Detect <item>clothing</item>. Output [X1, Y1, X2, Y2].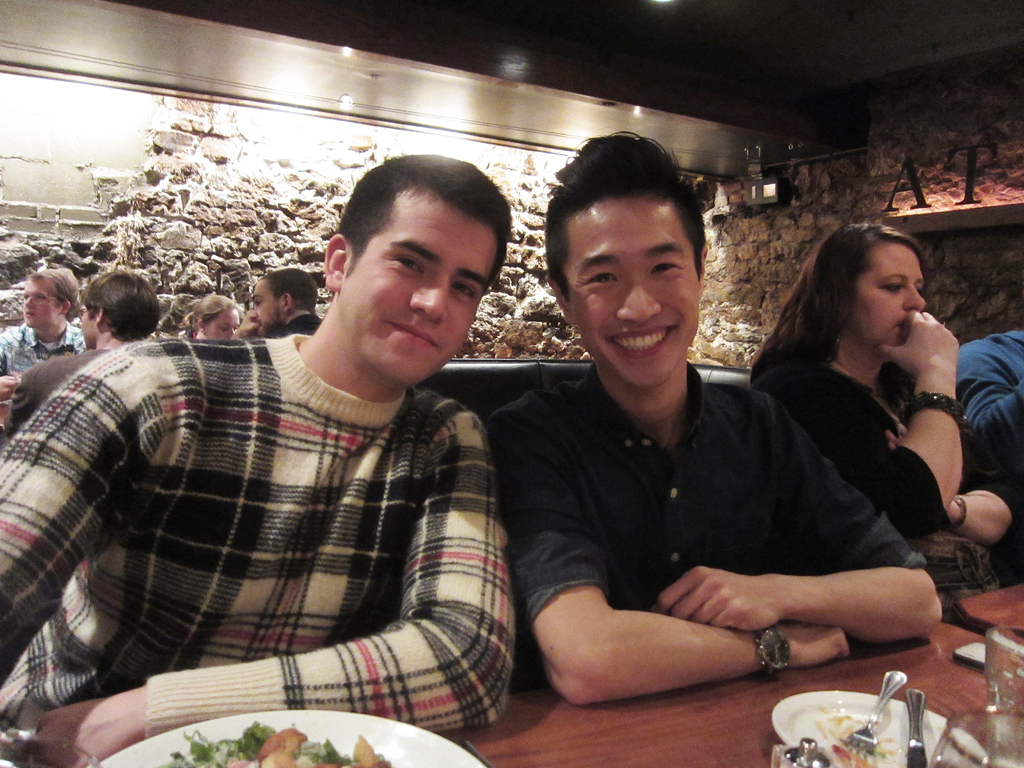
[483, 356, 925, 632].
